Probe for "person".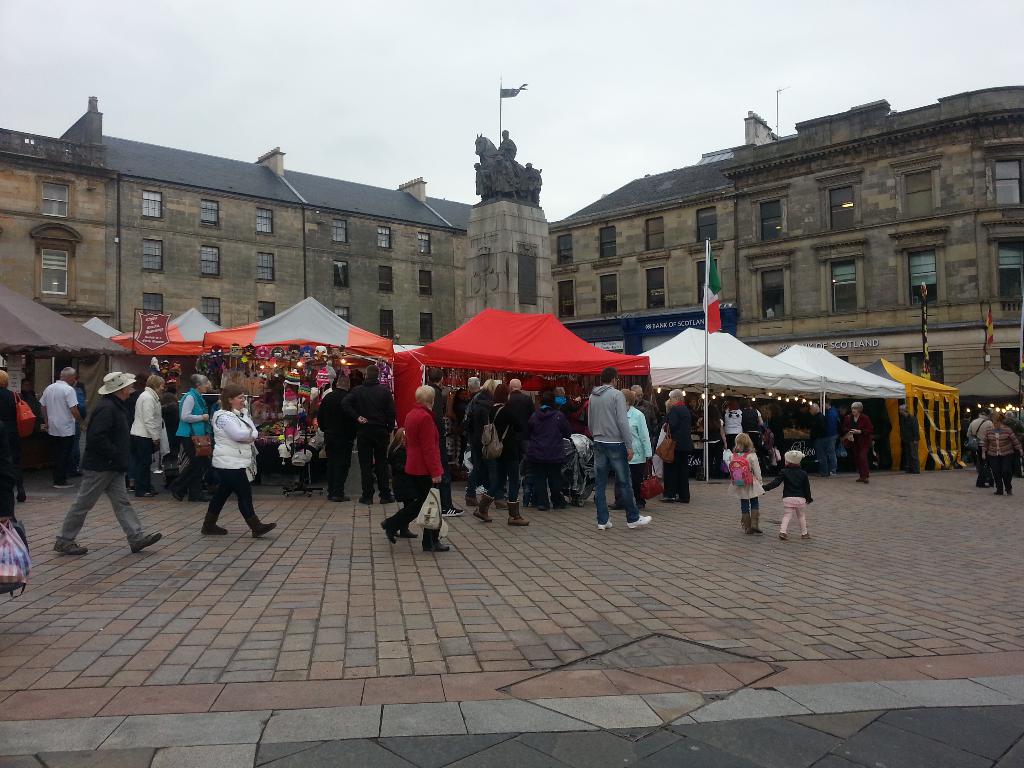
Probe result: bbox=[52, 369, 163, 561].
